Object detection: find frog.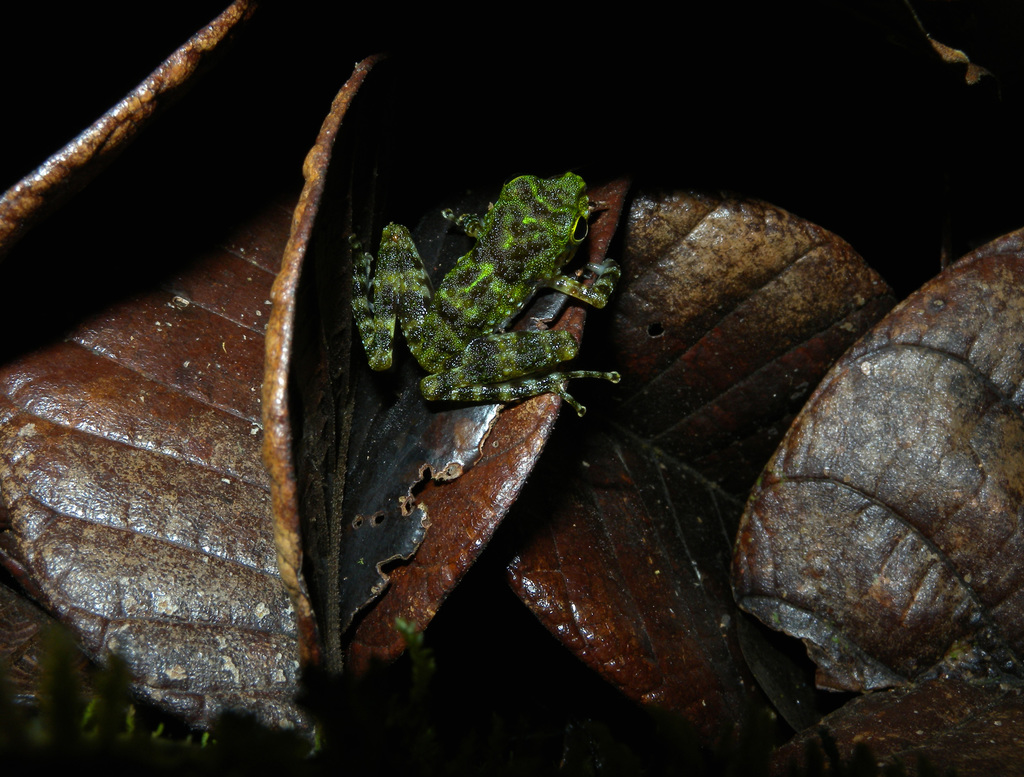
bbox(348, 170, 621, 421).
